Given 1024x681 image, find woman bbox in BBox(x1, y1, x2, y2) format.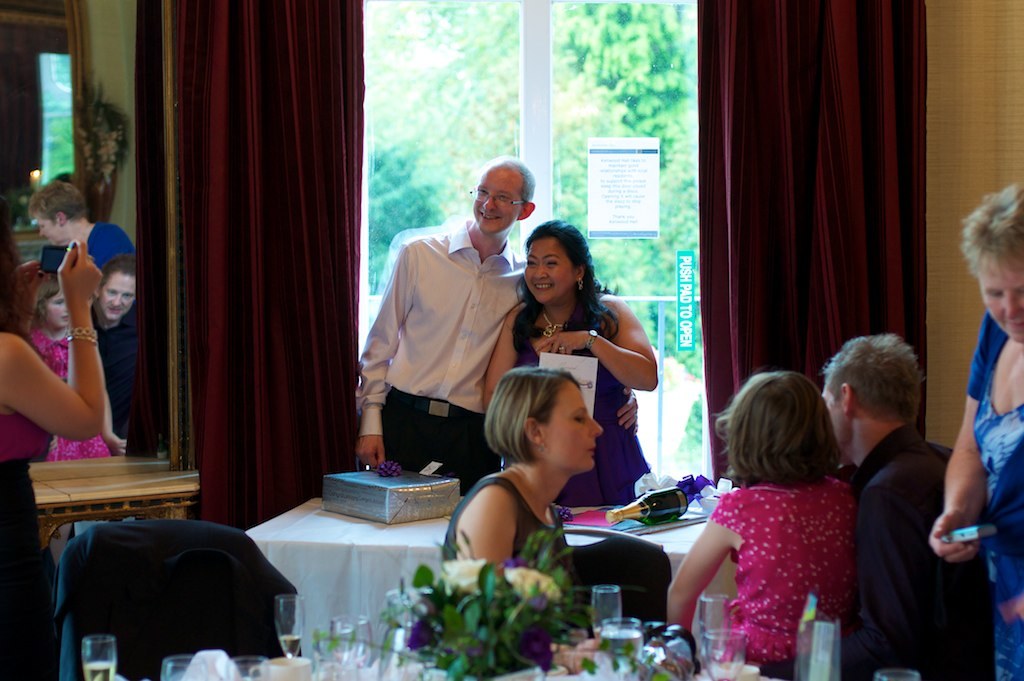
BBox(35, 176, 124, 272).
